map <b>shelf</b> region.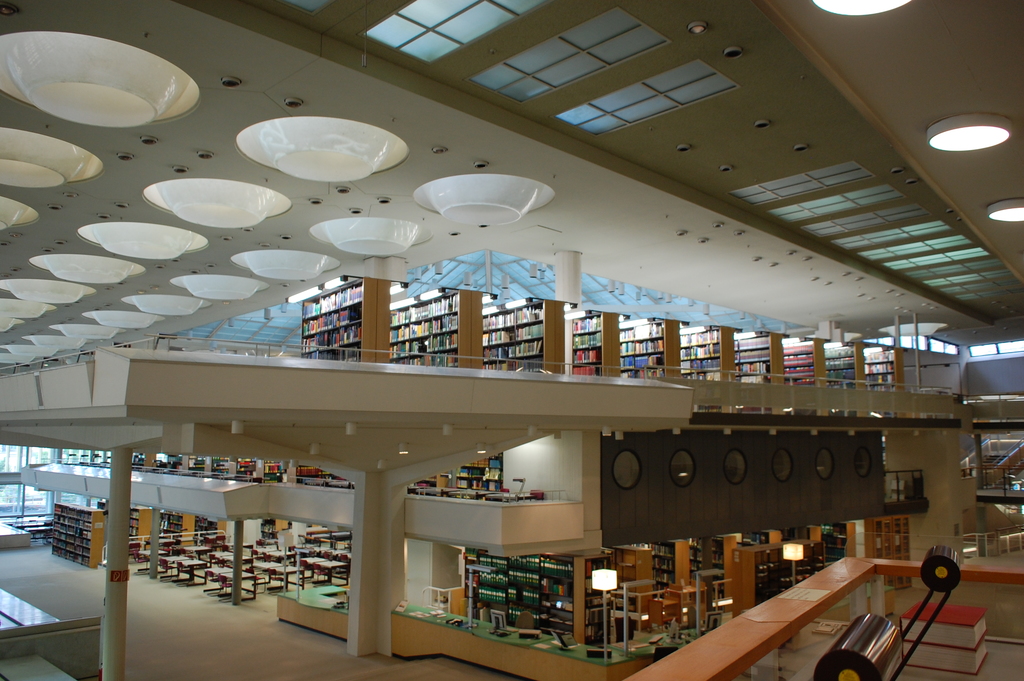
Mapped to rect(284, 281, 370, 378).
